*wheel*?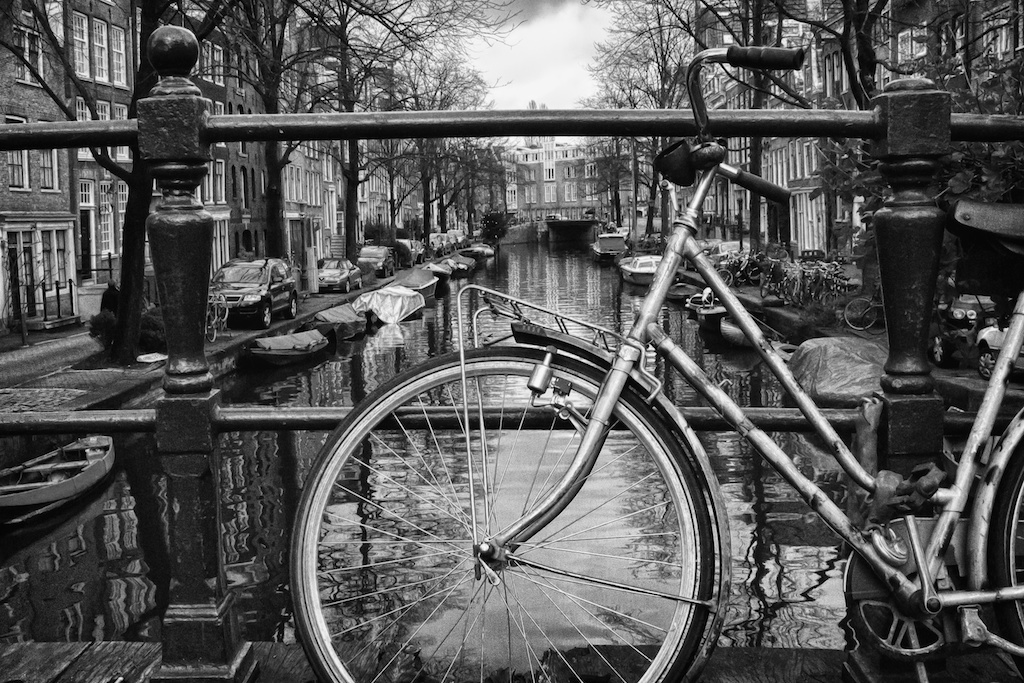
(x1=288, y1=296, x2=300, y2=320)
